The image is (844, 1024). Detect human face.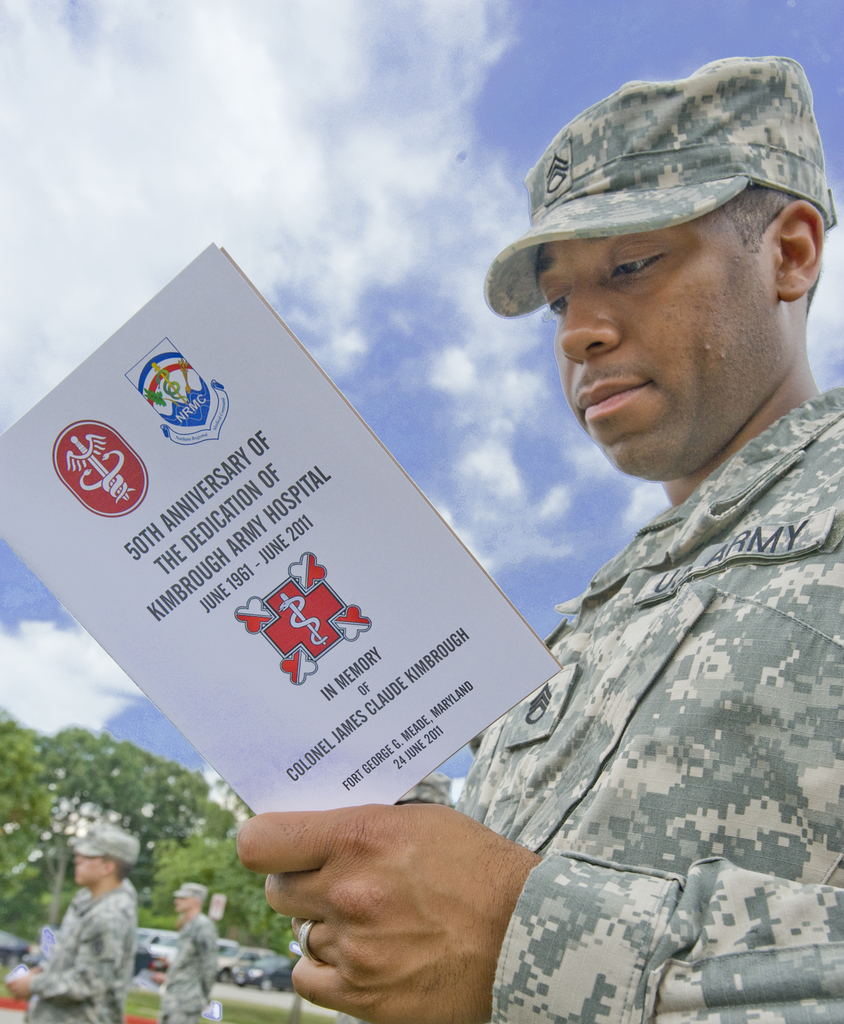
Detection: pyautogui.locateOnScreen(73, 852, 104, 888).
